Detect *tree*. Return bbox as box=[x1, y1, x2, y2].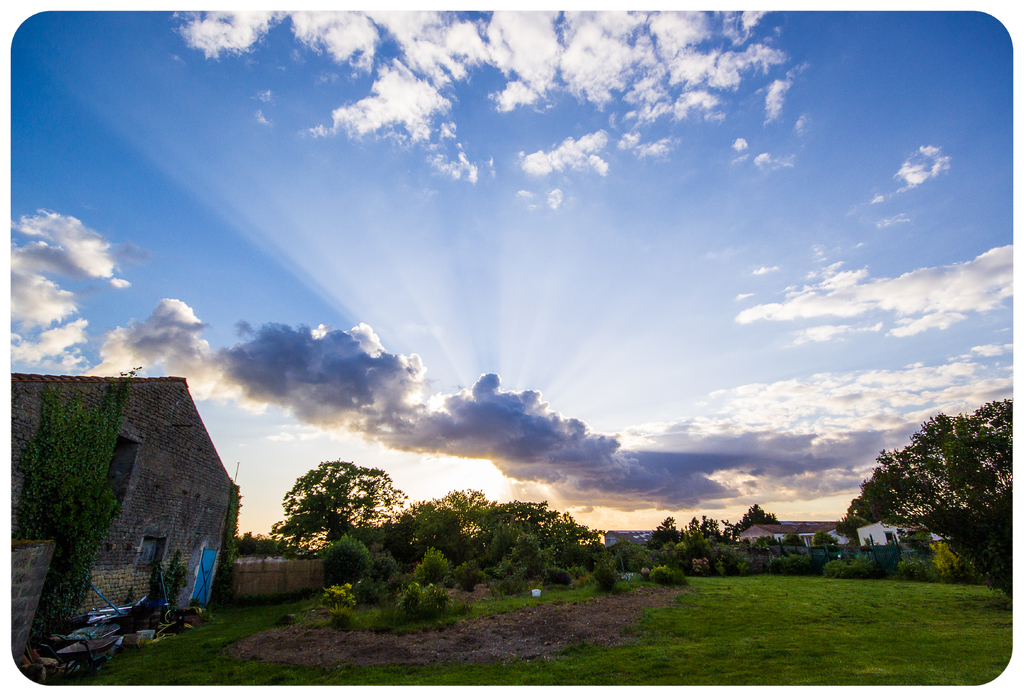
box=[410, 499, 467, 563].
